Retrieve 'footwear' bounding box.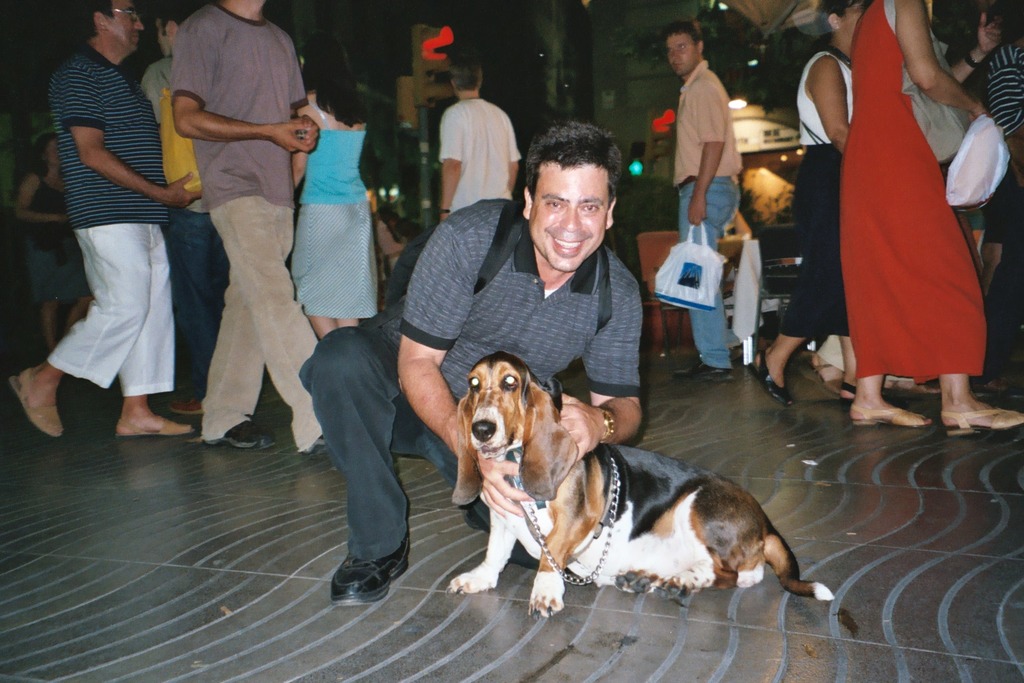
Bounding box: locate(805, 352, 859, 401).
